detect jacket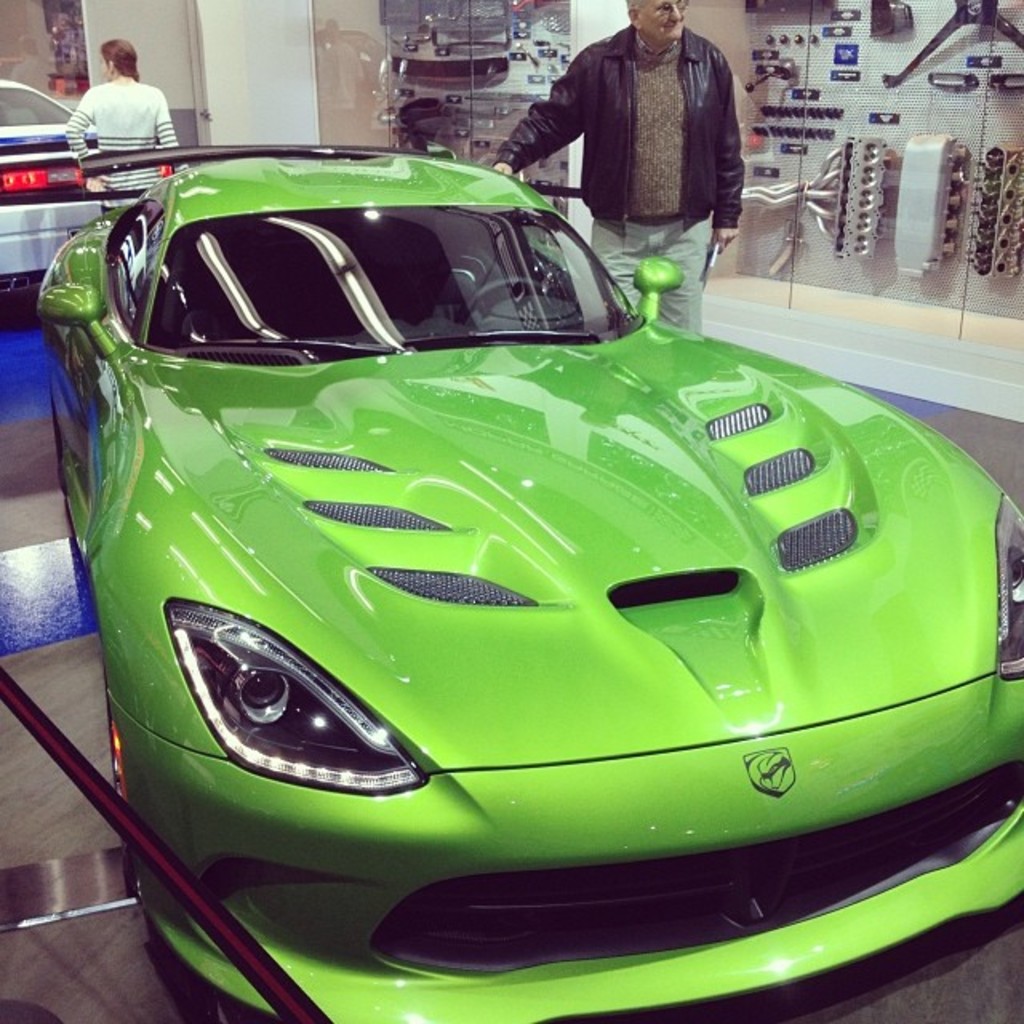
box=[502, 0, 742, 202]
